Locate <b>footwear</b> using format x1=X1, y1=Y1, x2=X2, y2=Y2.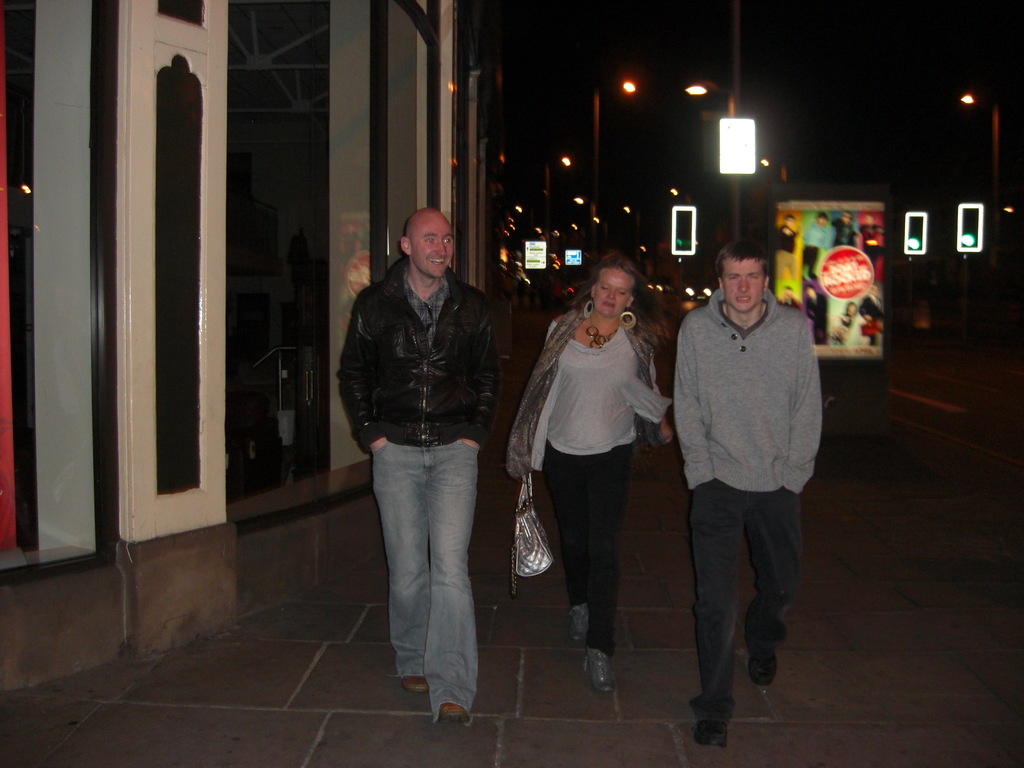
x1=744, y1=645, x2=776, y2=693.
